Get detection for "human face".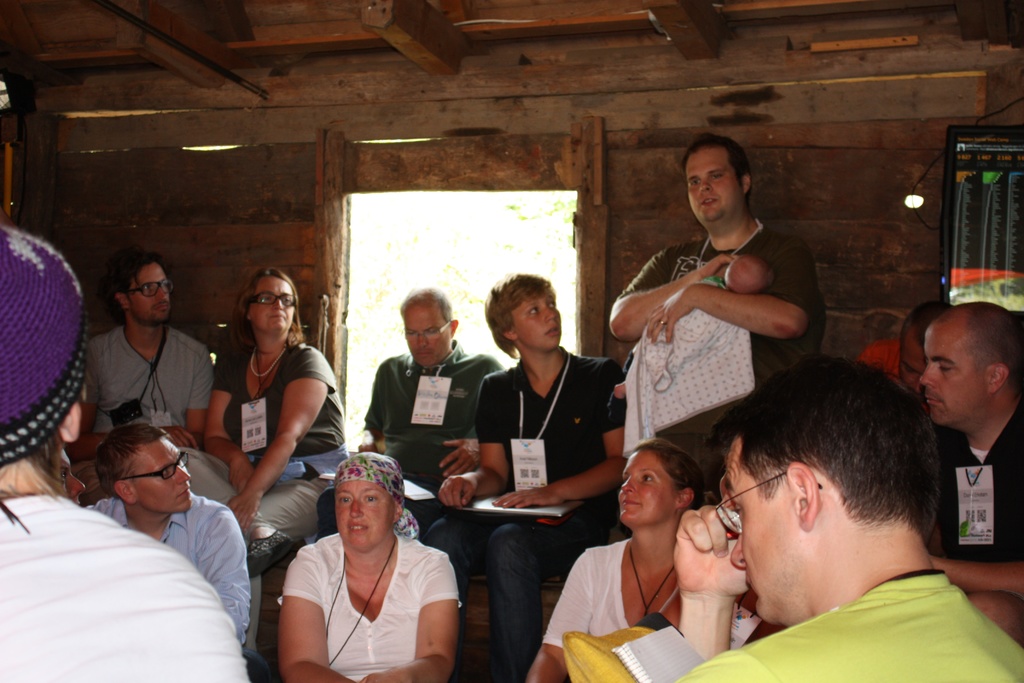
Detection: detection(134, 432, 197, 523).
